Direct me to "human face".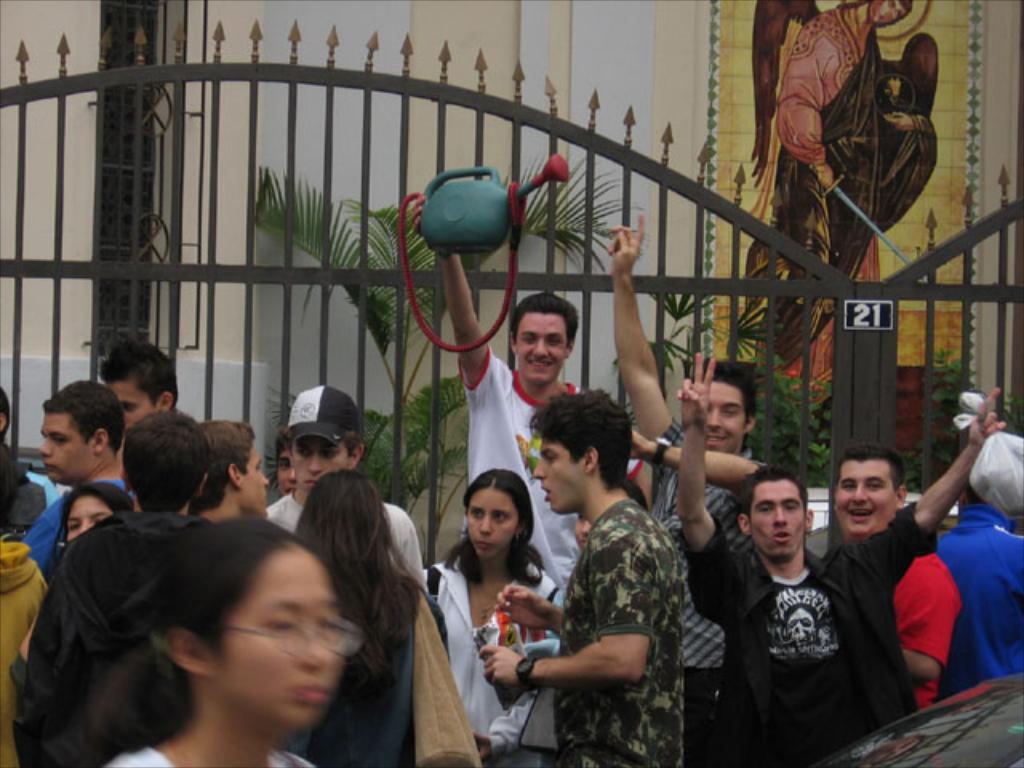
Direction: {"x1": 837, "y1": 462, "x2": 891, "y2": 533}.
